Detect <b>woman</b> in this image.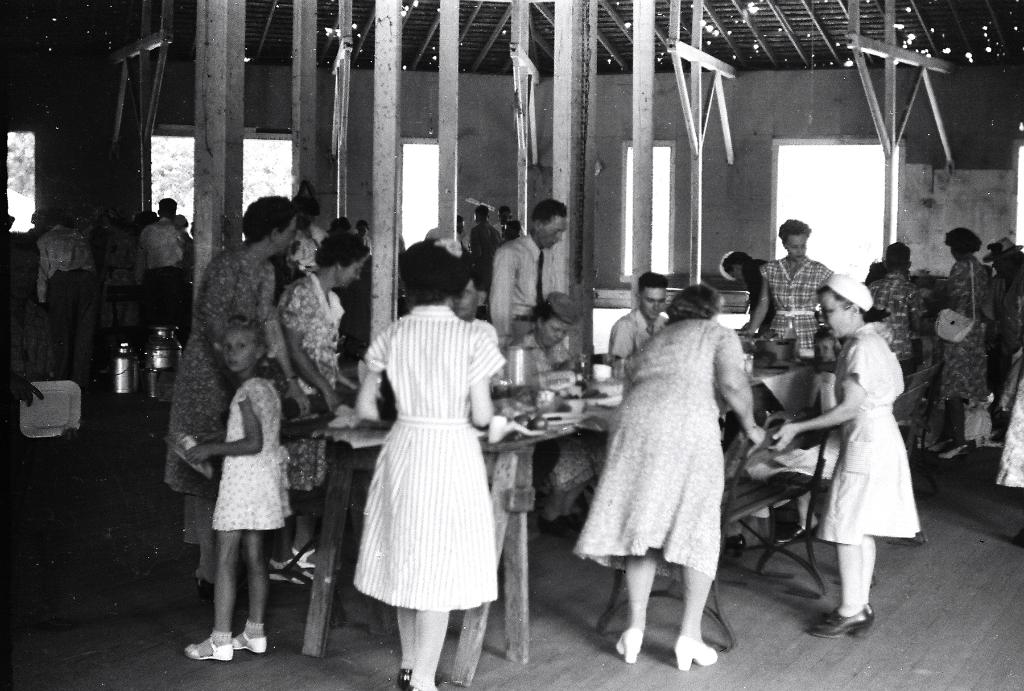
Detection: left=278, top=227, right=367, bottom=577.
